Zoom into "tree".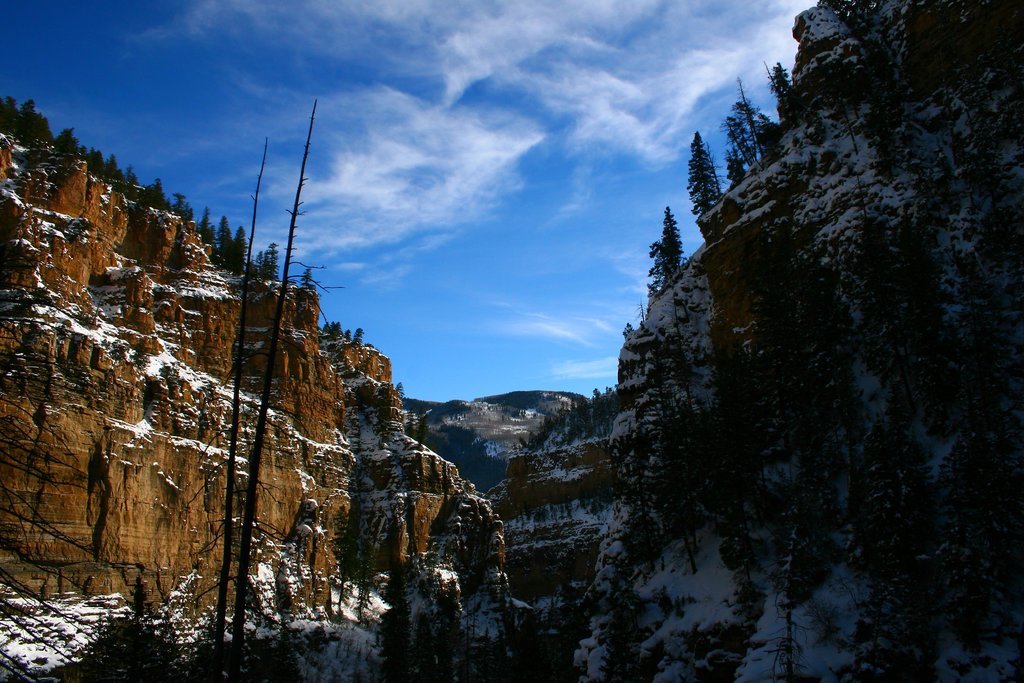
Zoom target: 77/135/110/177.
